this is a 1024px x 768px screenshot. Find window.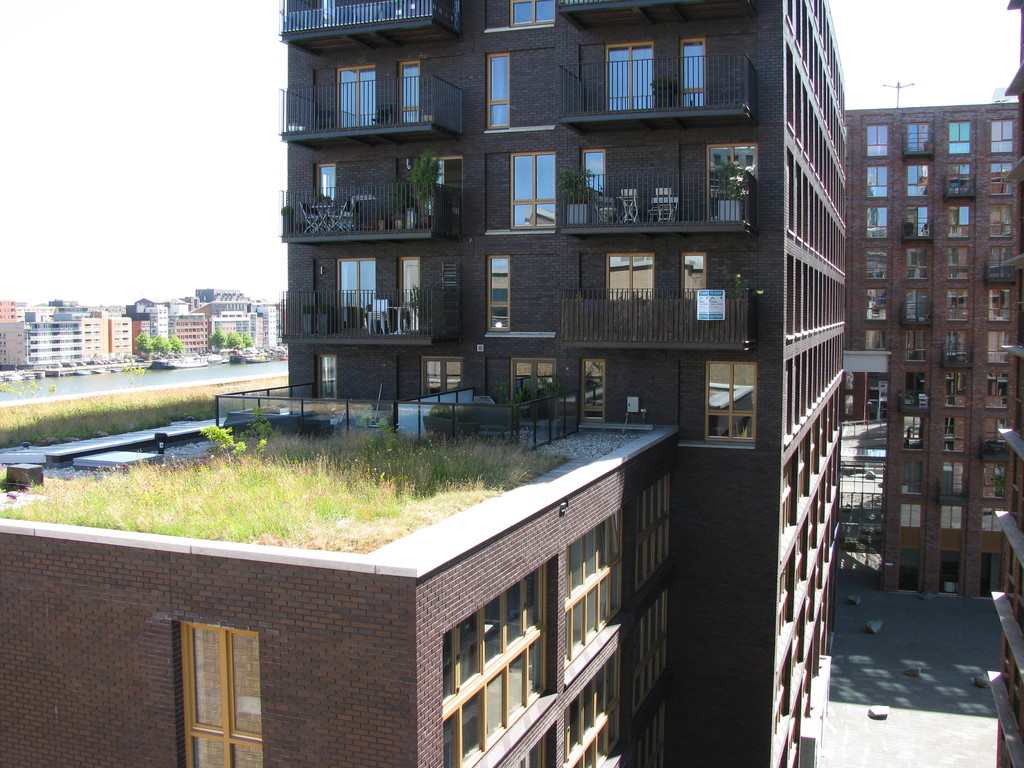
Bounding box: [870,164,889,198].
